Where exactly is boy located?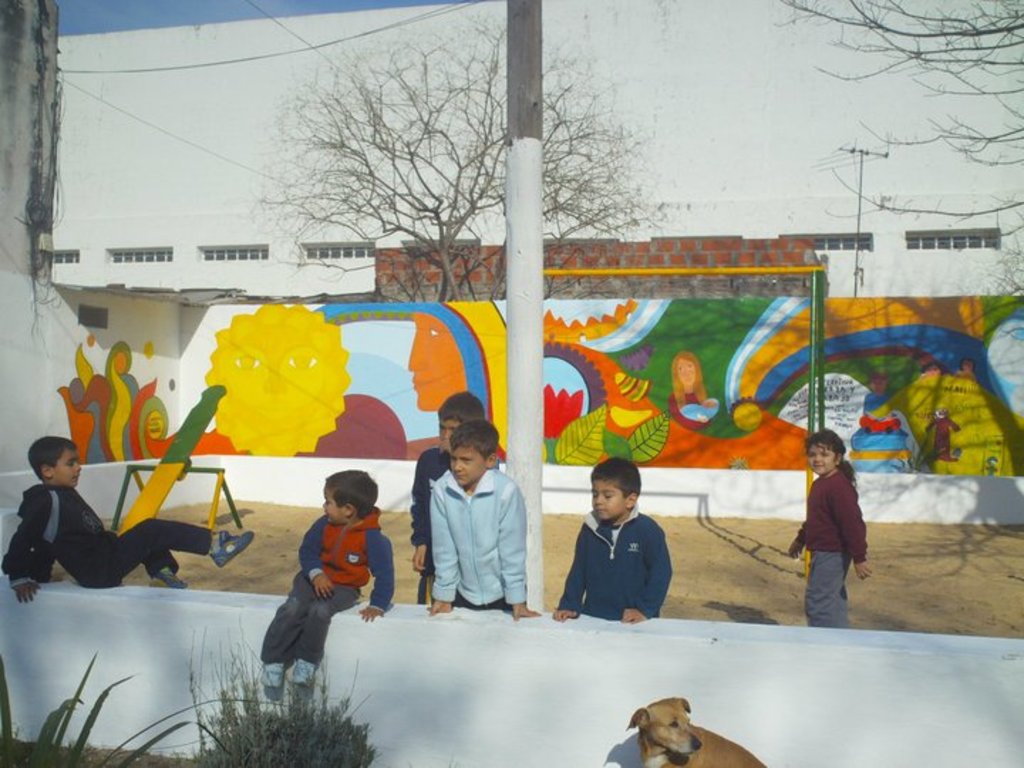
Its bounding box is box(427, 415, 539, 612).
